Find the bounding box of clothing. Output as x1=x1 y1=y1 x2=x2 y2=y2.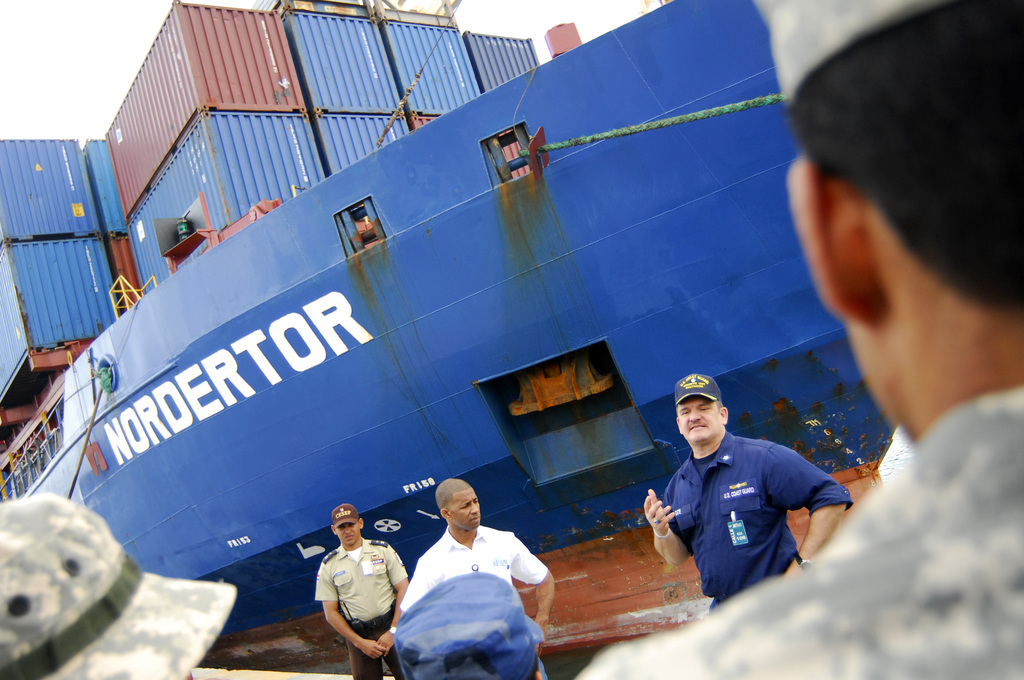
x1=577 y1=385 x2=1023 y2=679.
